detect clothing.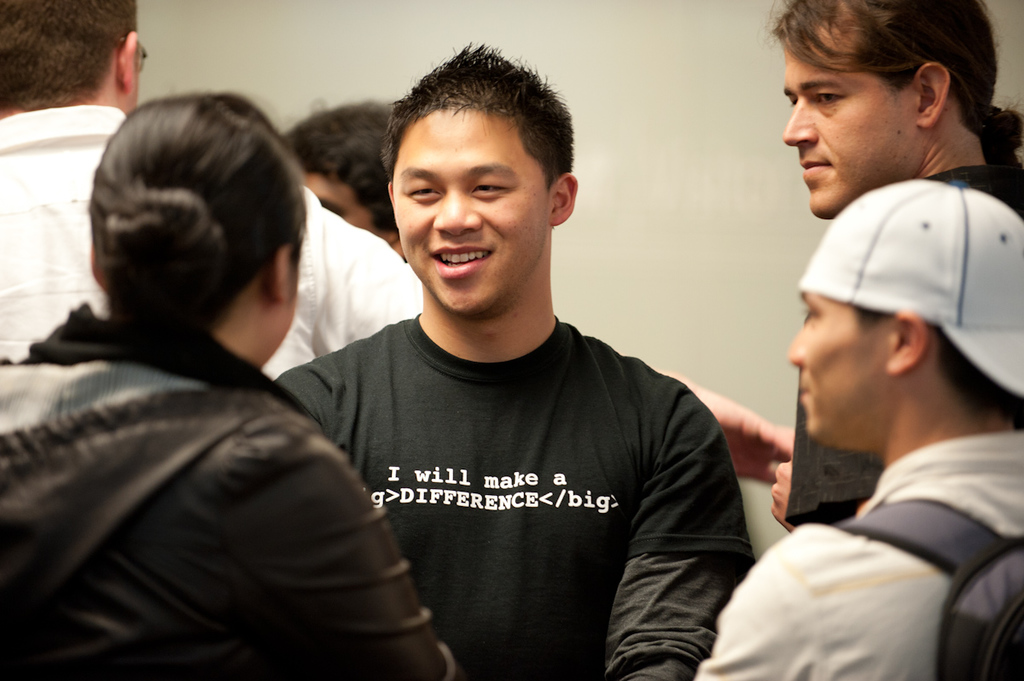
Detected at x1=0, y1=300, x2=439, y2=680.
